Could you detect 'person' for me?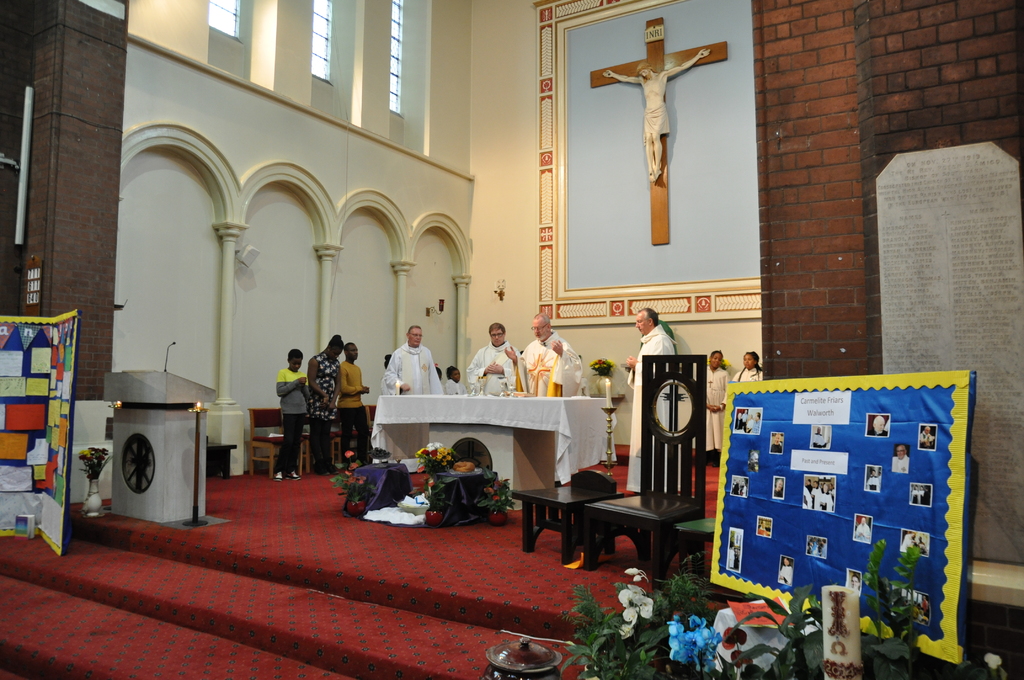
Detection result: x1=308, y1=336, x2=348, y2=476.
